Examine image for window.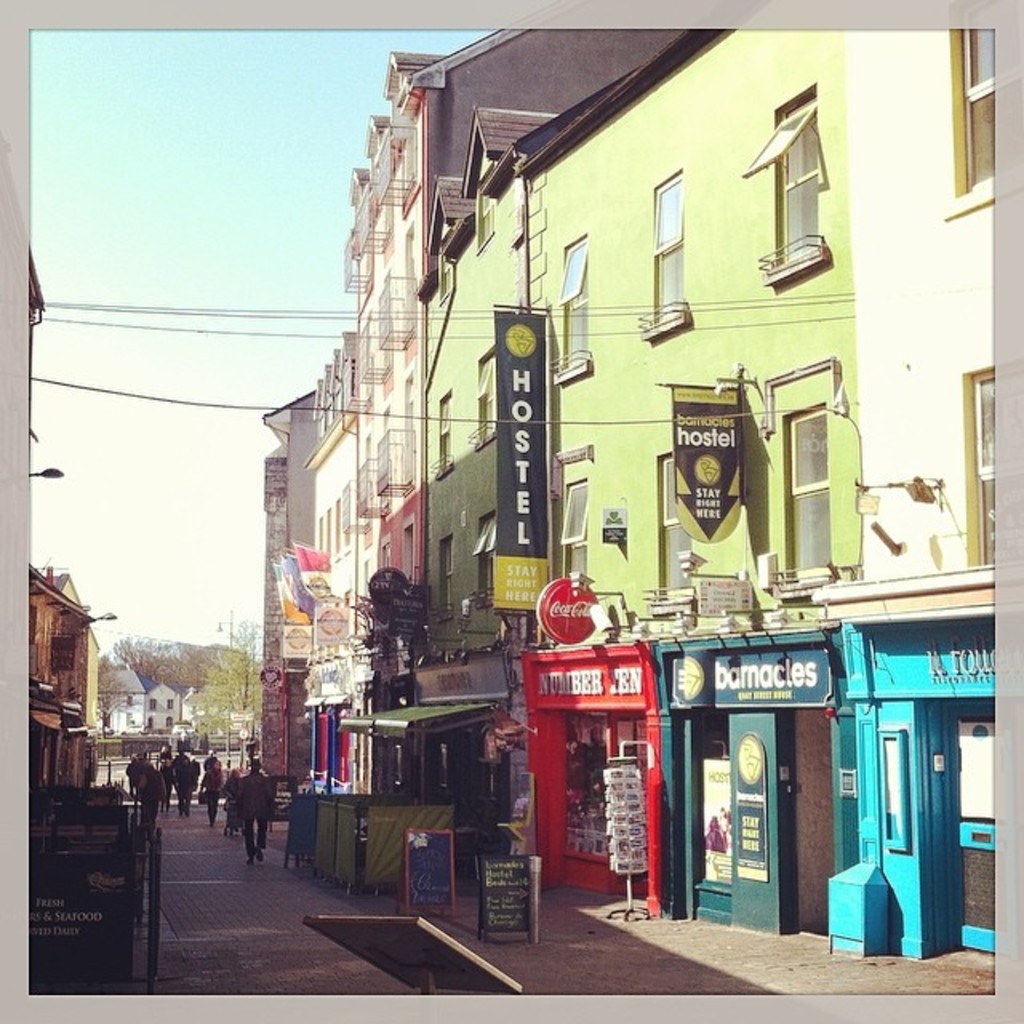
Examination result: <region>558, 472, 589, 581</region>.
